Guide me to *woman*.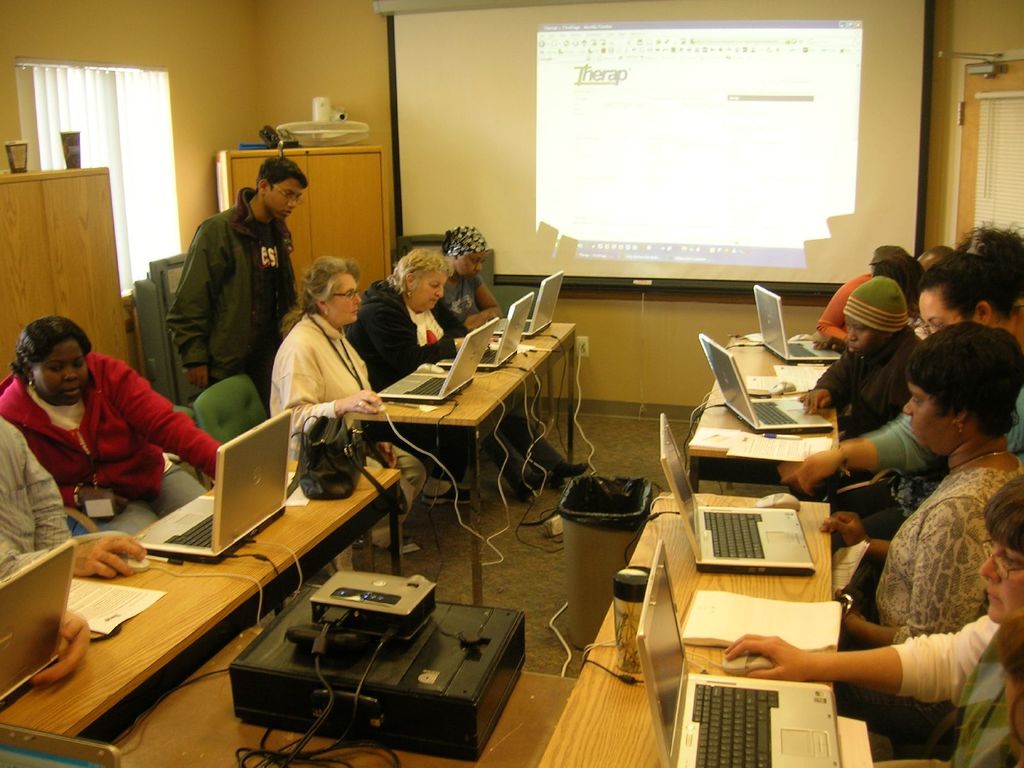
Guidance: pyautogui.locateOnScreen(813, 319, 1023, 740).
